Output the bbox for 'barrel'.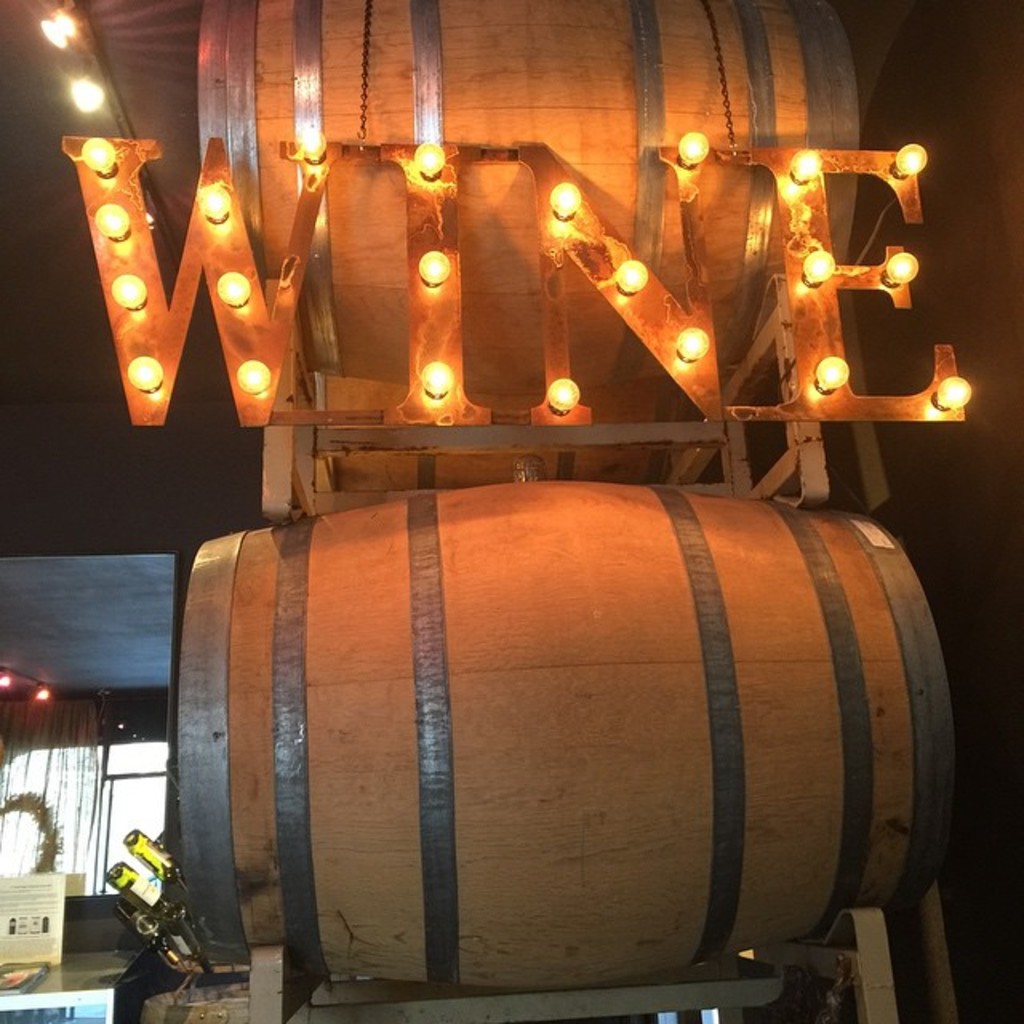
182:486:960:987.
